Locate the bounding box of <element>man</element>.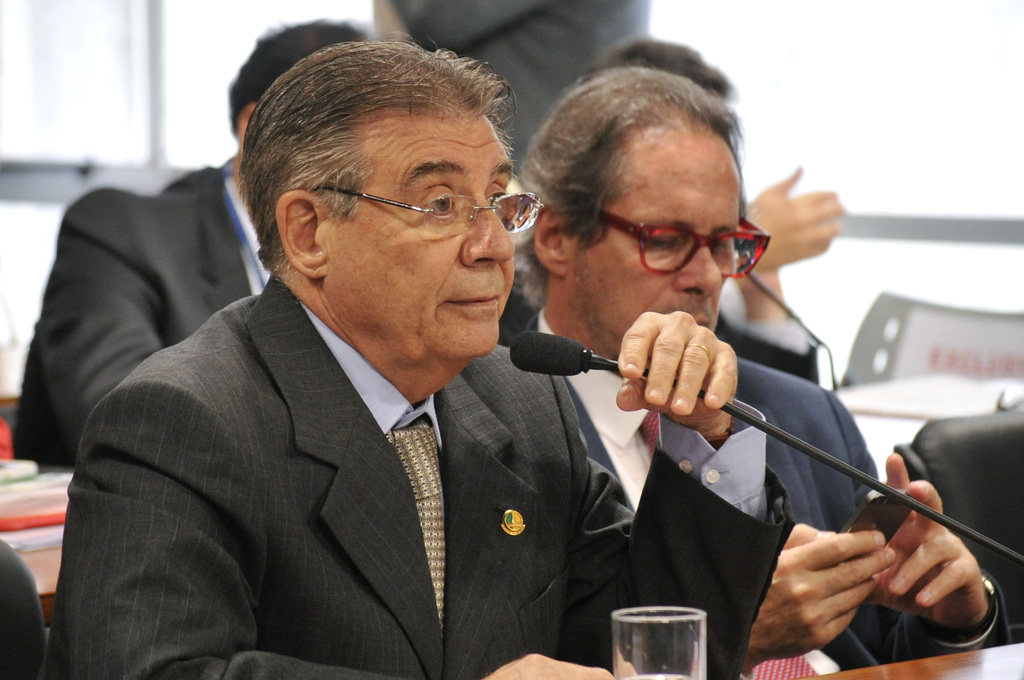
Bounding box: 495:35:850:396.
